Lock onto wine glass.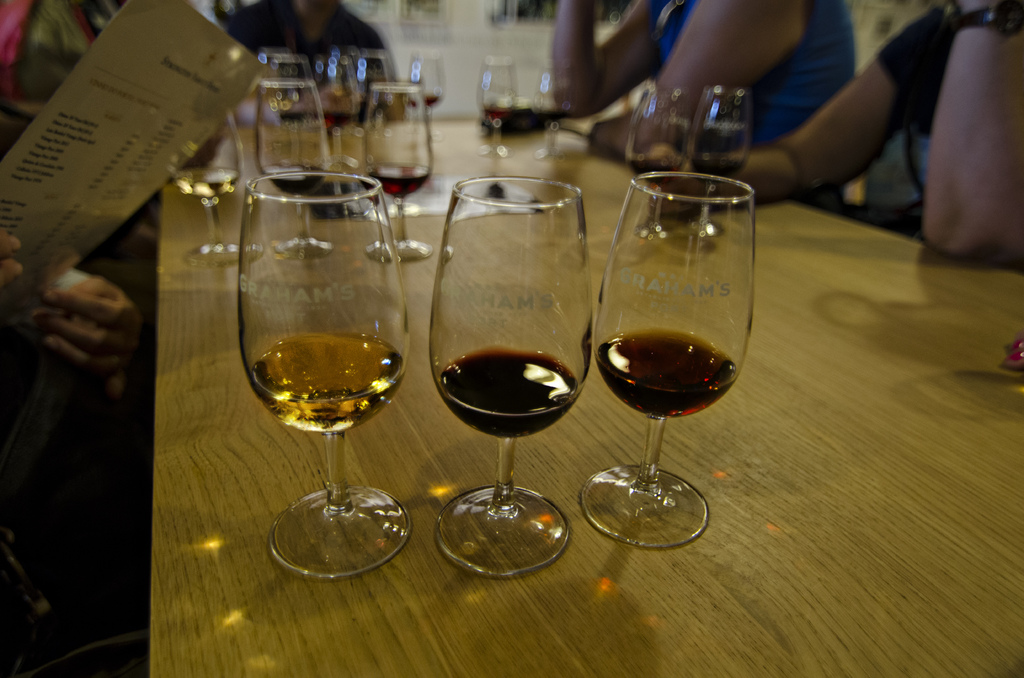
Locked: bbox=[593, 168, 753, 545].
